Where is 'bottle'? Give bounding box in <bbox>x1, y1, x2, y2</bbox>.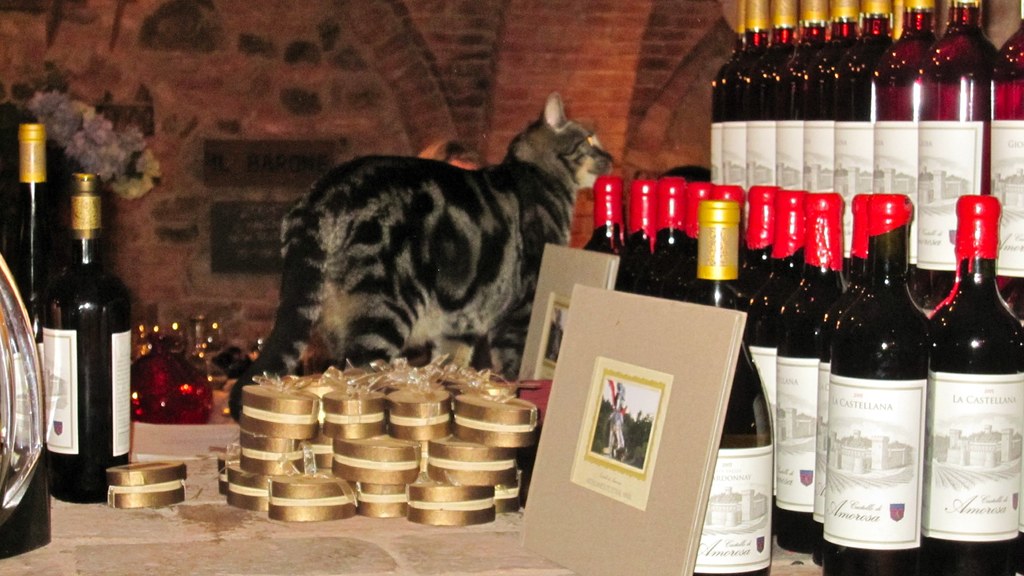
<bbox>584, 181, 629, 292</bbox>.
